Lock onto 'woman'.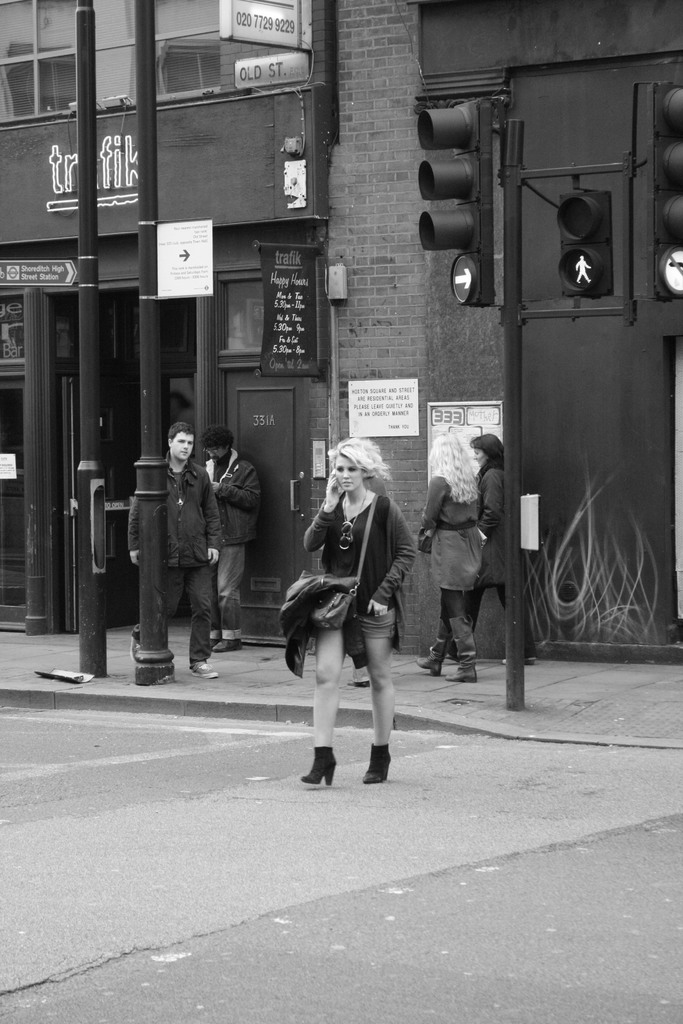
Locked: 280 437 423 795.
